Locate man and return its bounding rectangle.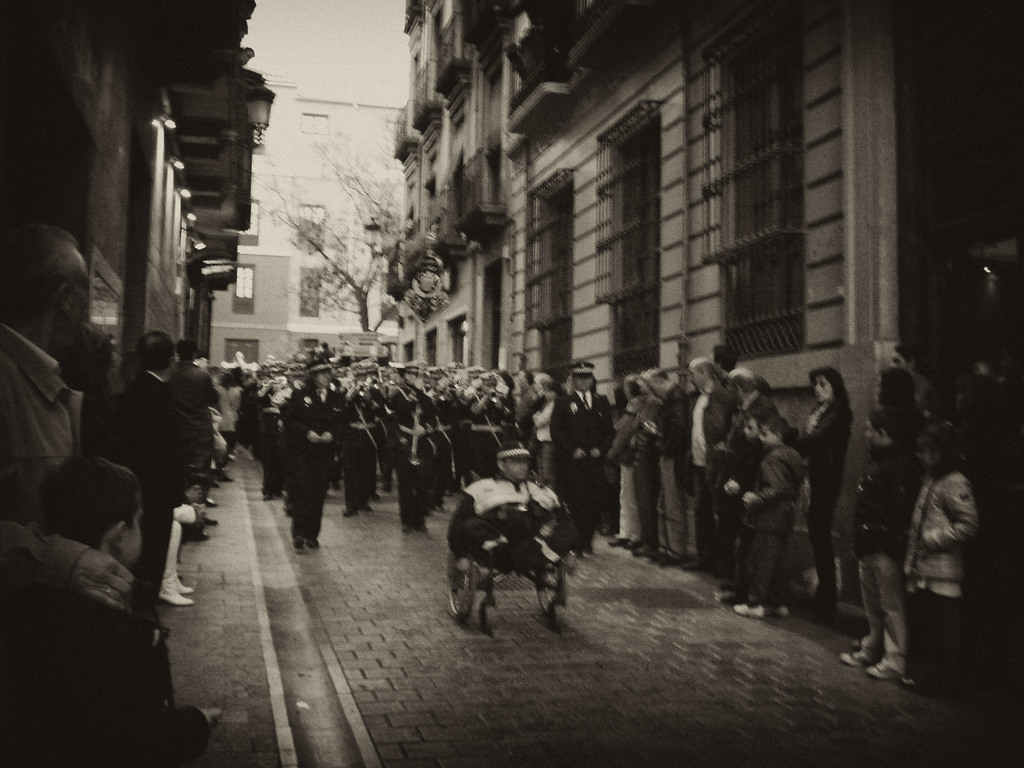
<region>551, 358, 616, 561</region>.
